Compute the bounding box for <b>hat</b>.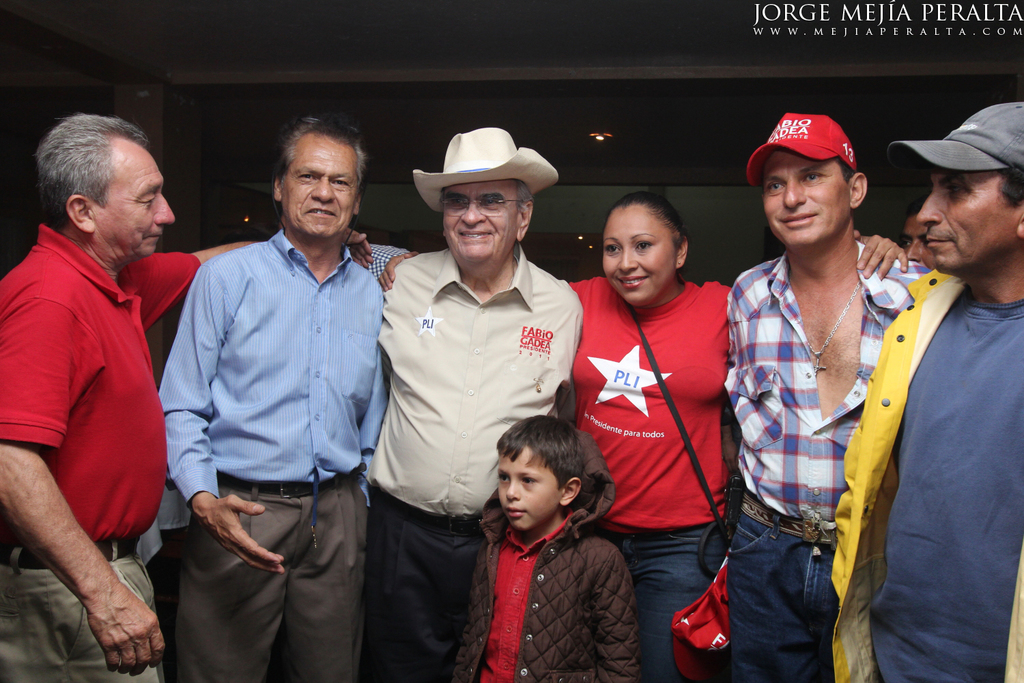
BBox(749, 113, 859, 184).
